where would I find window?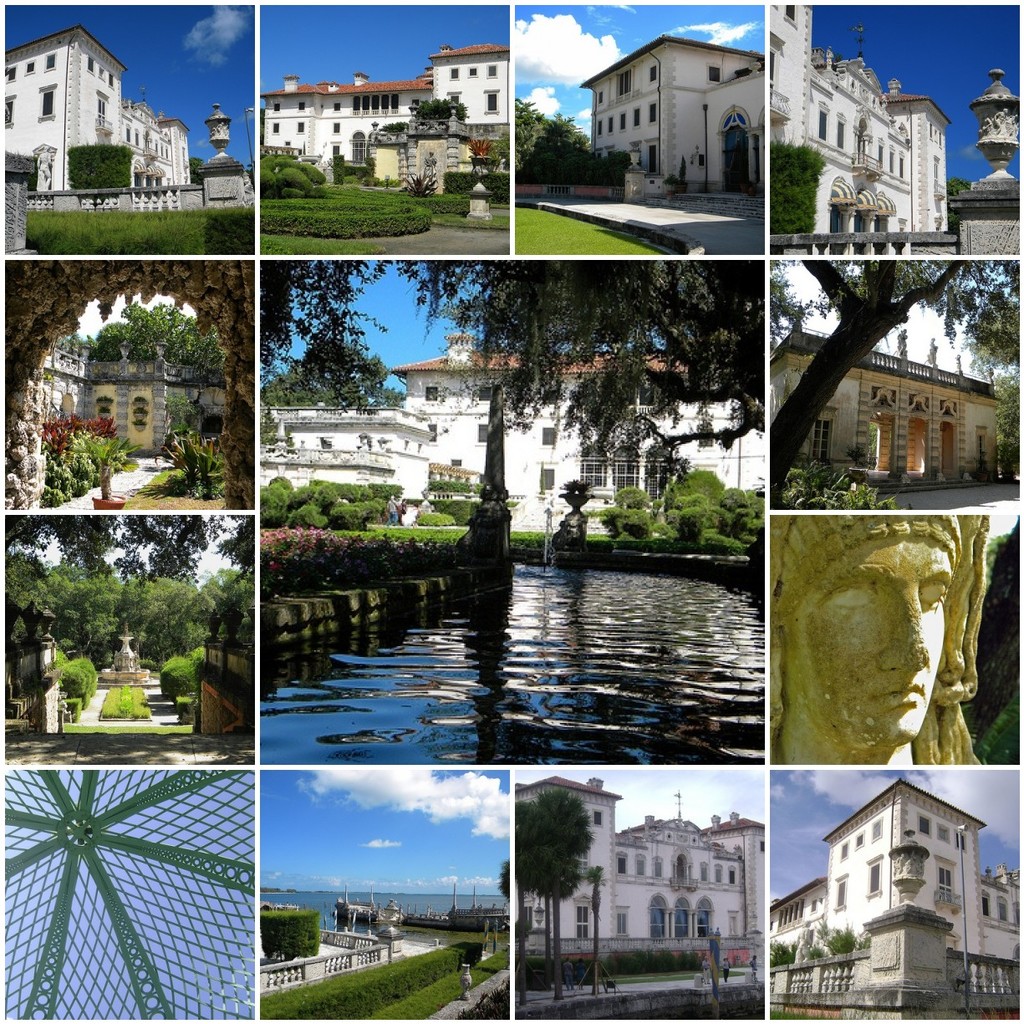
At crop(707, 64, 725, 85).
